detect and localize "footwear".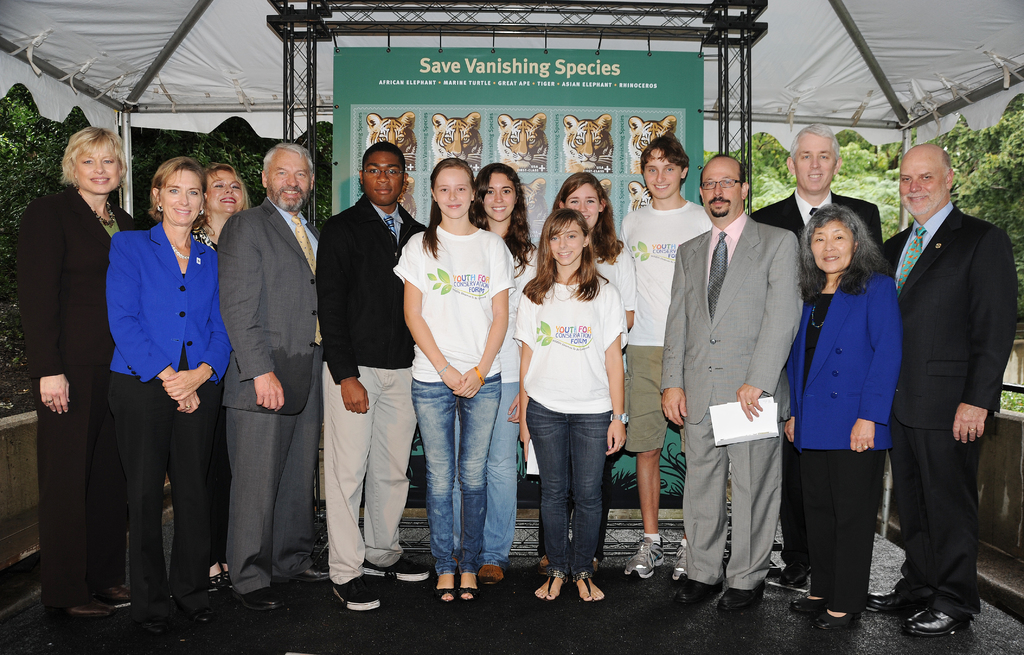
Localized at bbox(477, 565, 504, 586).
